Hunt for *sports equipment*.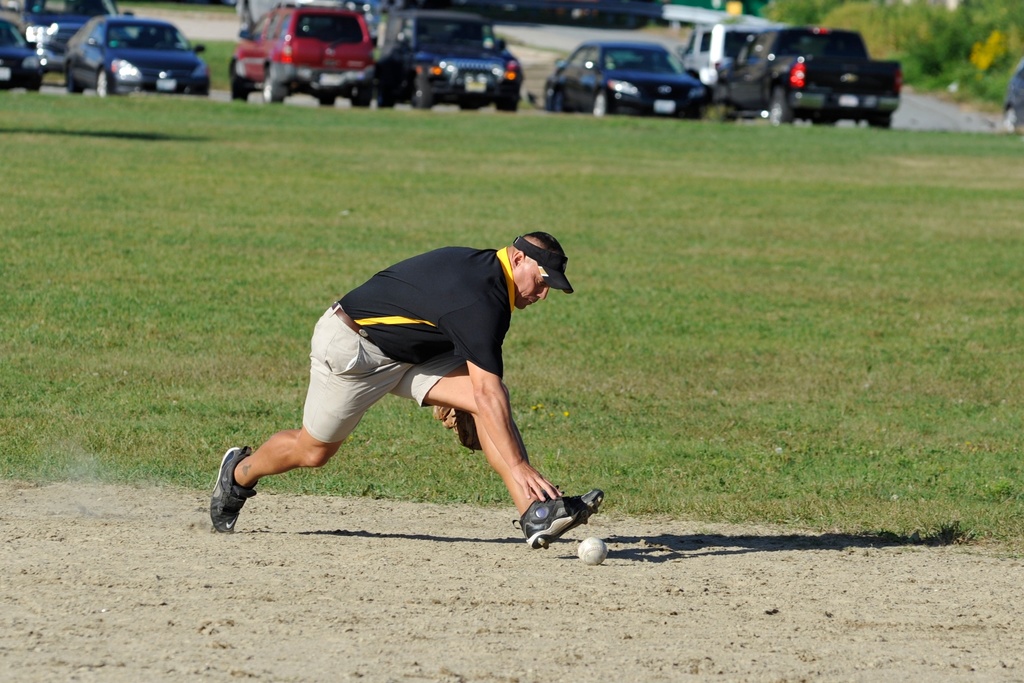
Hunted down at rect(577, 539, 607, 565).
